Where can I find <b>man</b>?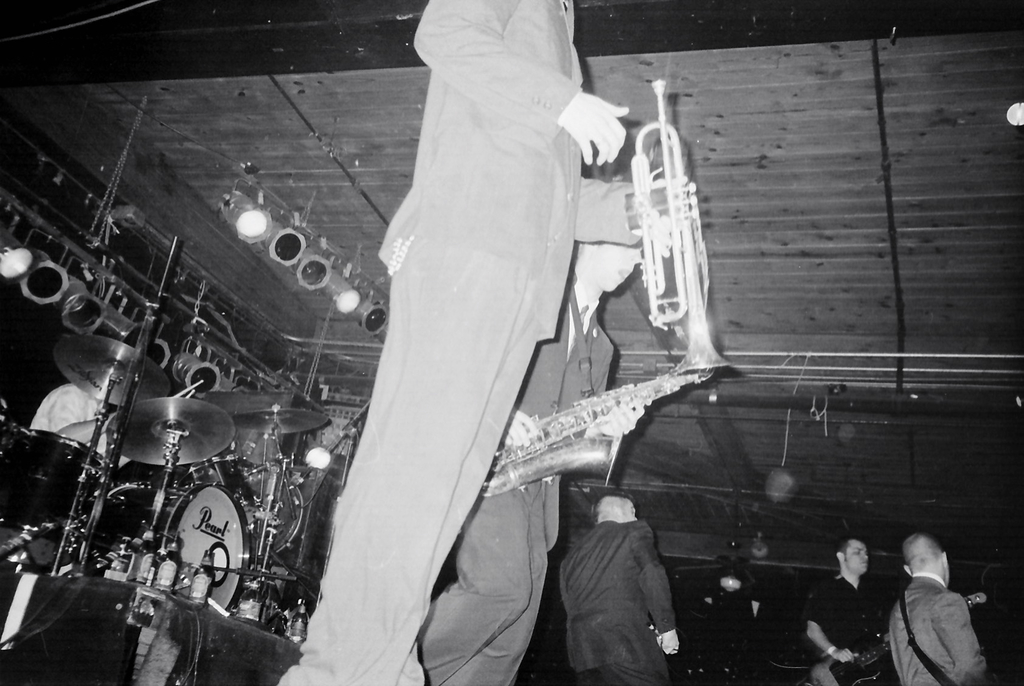
You can find it at locate(409, 224, 643, 685).
